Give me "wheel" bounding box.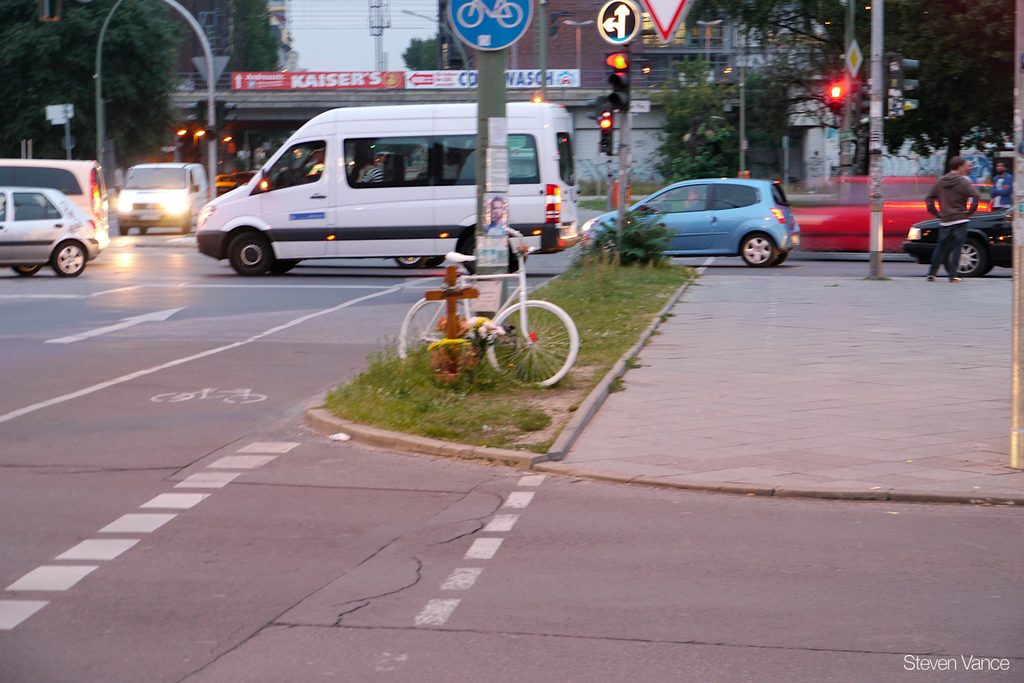
rect(184, 217, 191, 235).
